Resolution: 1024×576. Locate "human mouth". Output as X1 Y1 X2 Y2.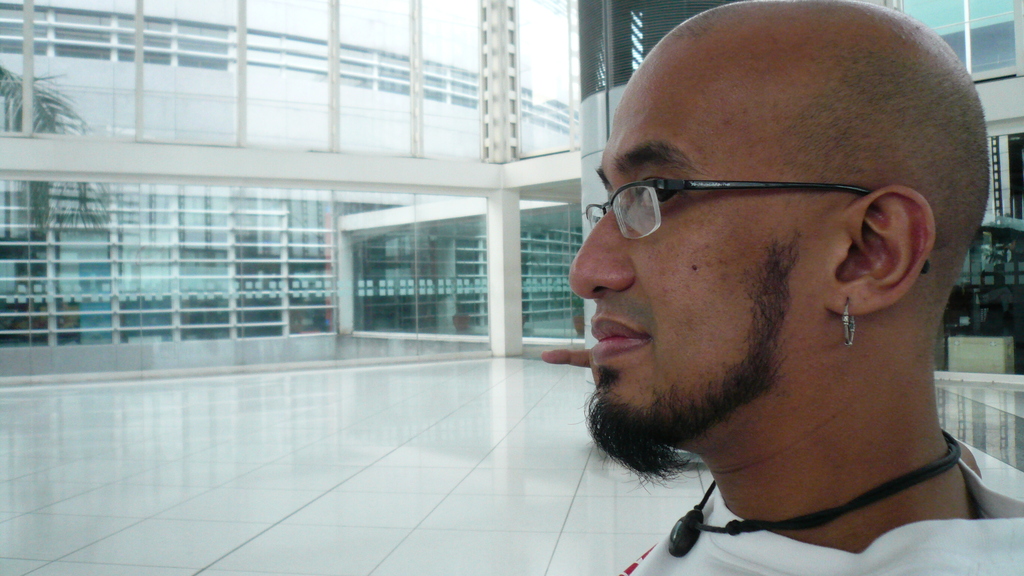
589 316 650 361.
